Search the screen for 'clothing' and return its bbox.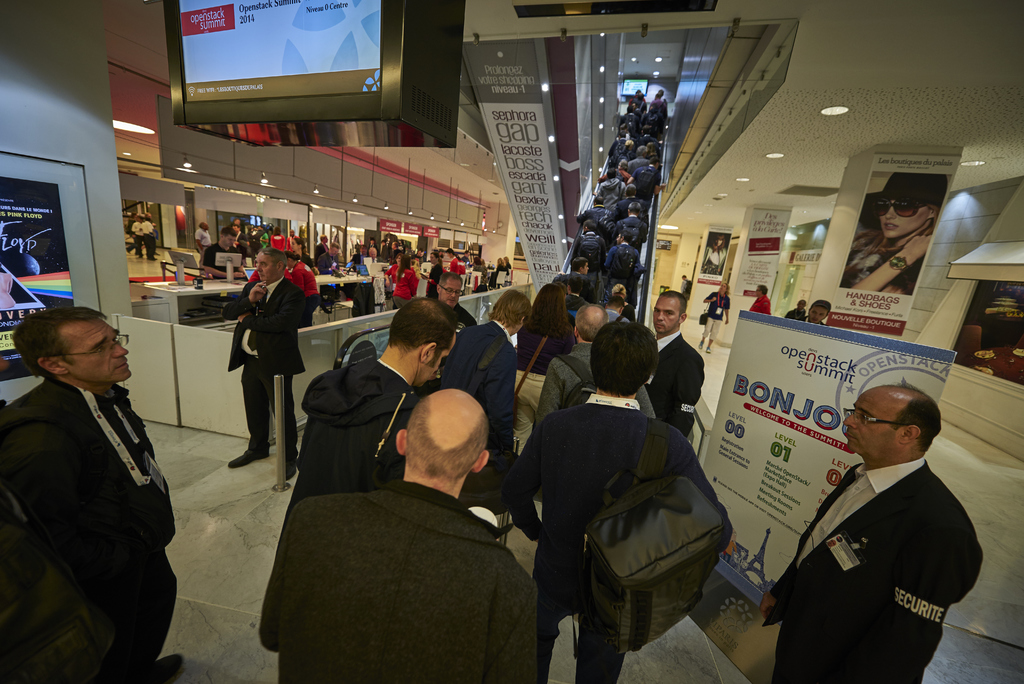
Found: [261,355,412,669].
